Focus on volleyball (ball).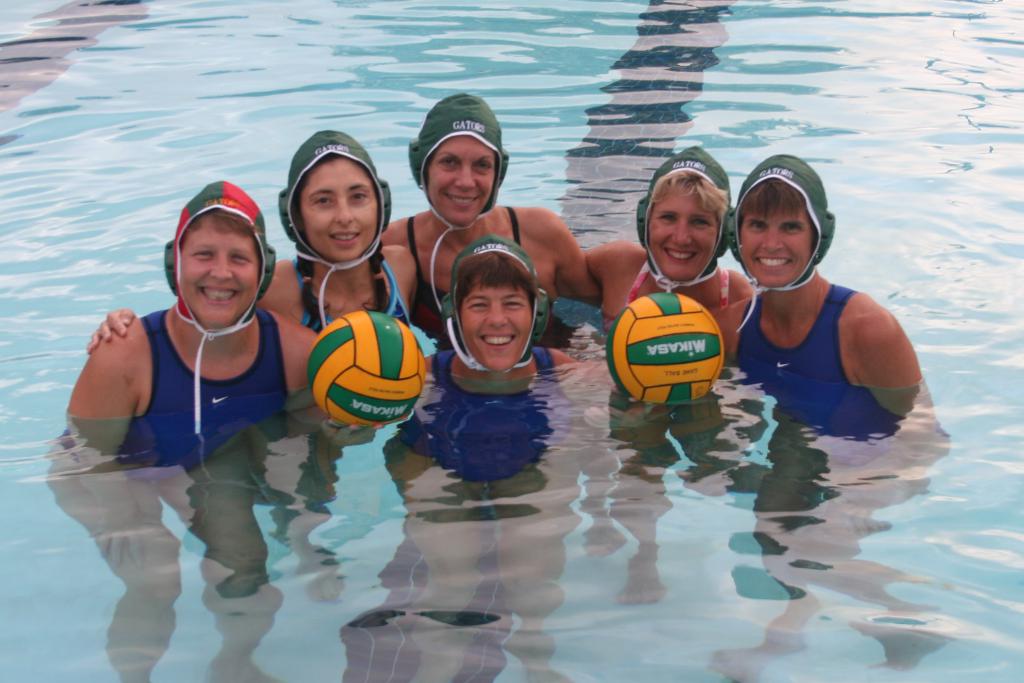
Focused at 304 308 428 425.
